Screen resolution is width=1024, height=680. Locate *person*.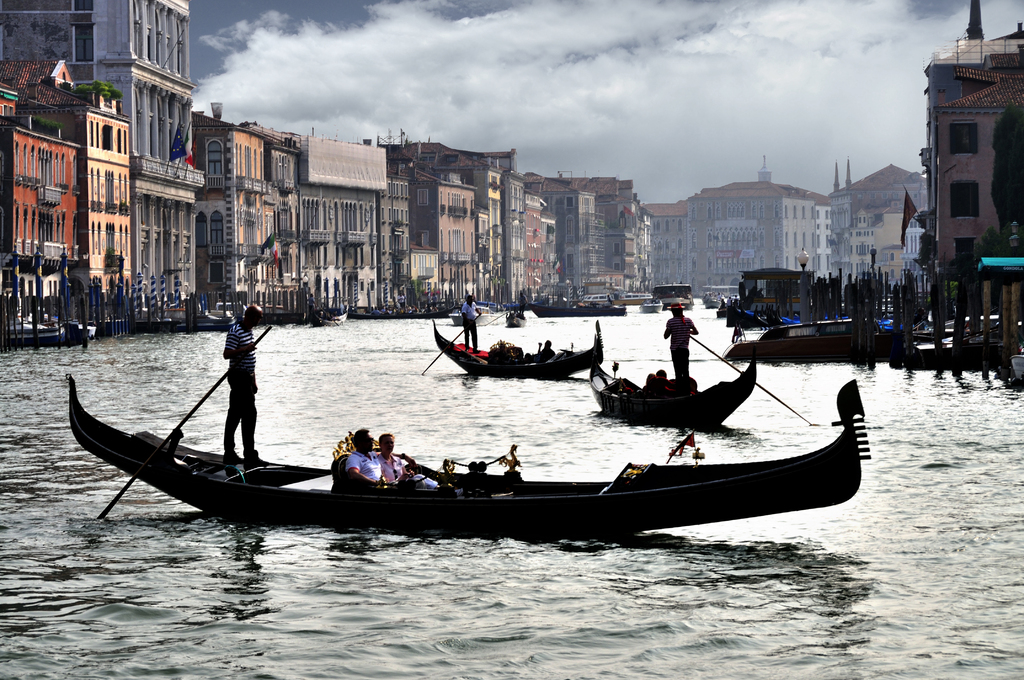
Rect(518, 337, 556, 363).
